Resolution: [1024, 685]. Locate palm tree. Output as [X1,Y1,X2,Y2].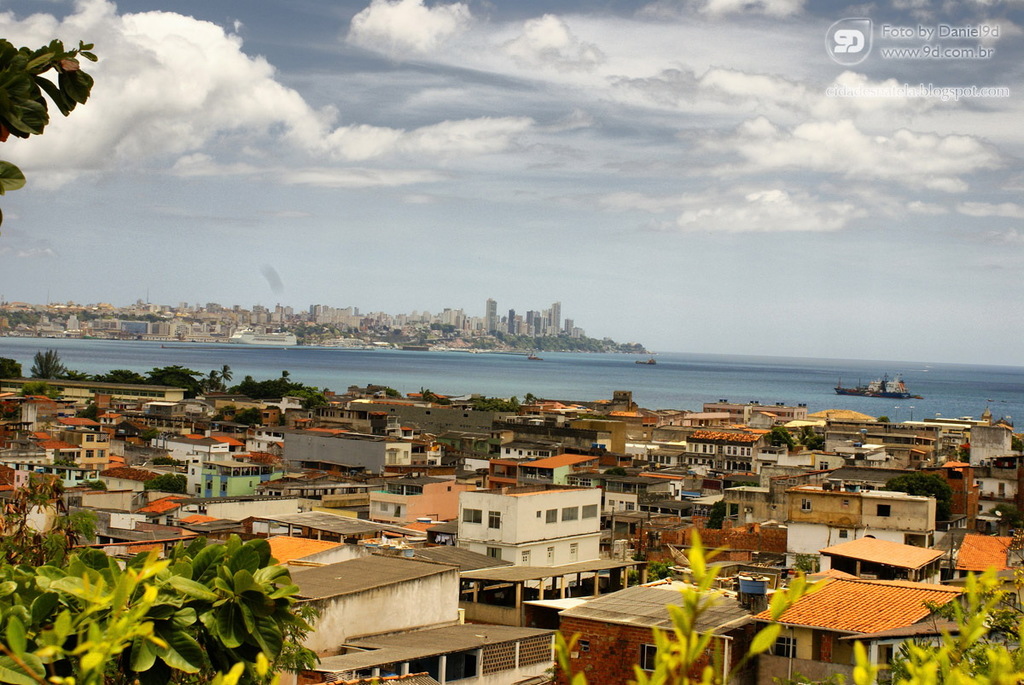
[26,353,63,379].
